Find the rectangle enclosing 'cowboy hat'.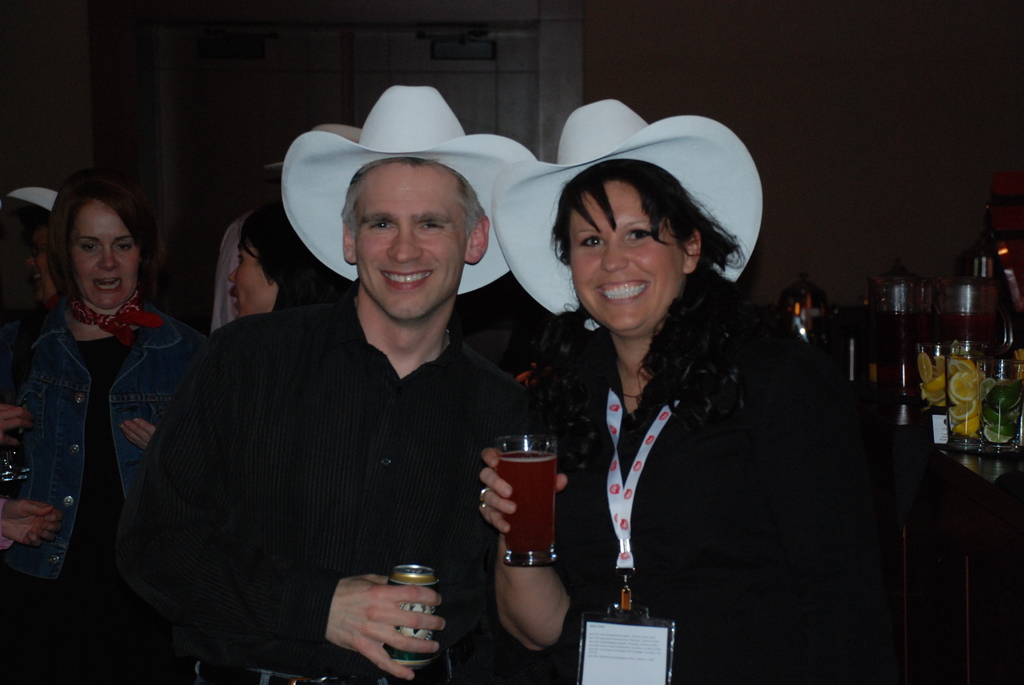
locate(271, 81, 513, 298).
